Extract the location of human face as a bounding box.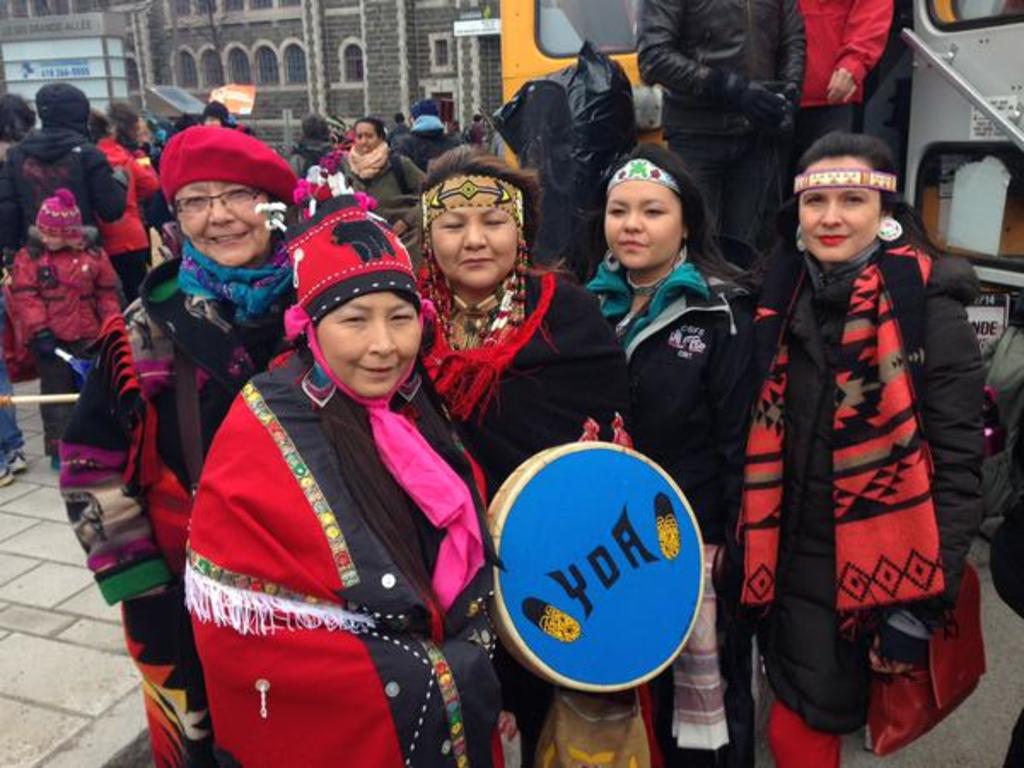
(604, 179, 679, 271).
